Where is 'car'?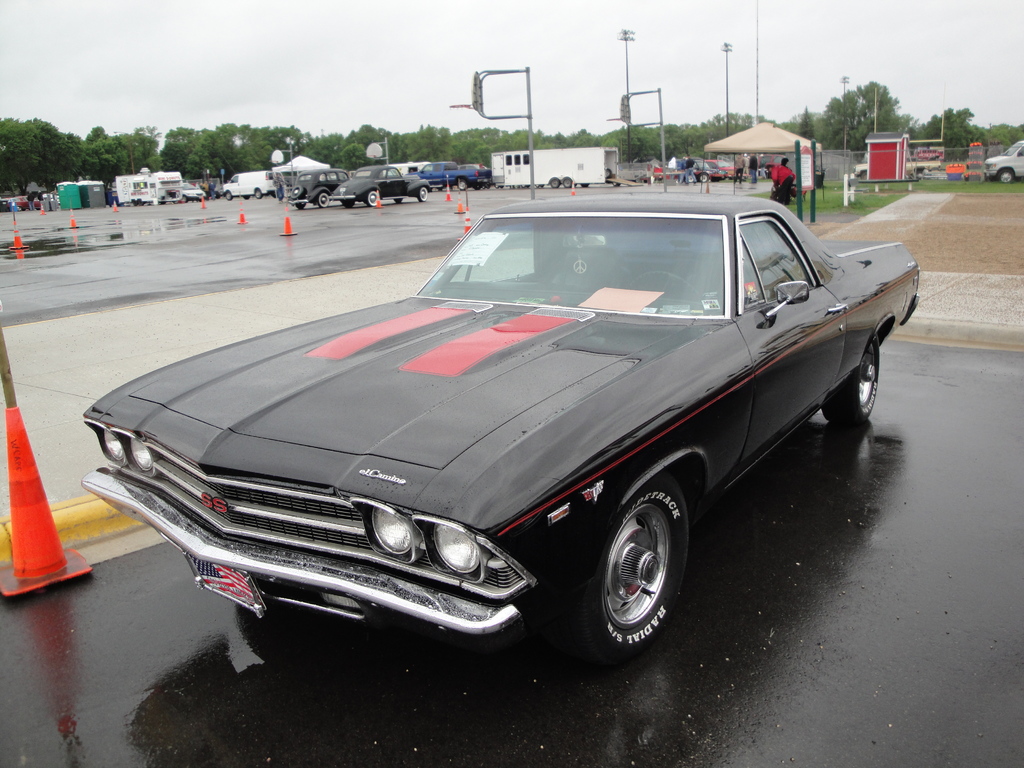
(left=0, top=193, right=9, bottom=214).
